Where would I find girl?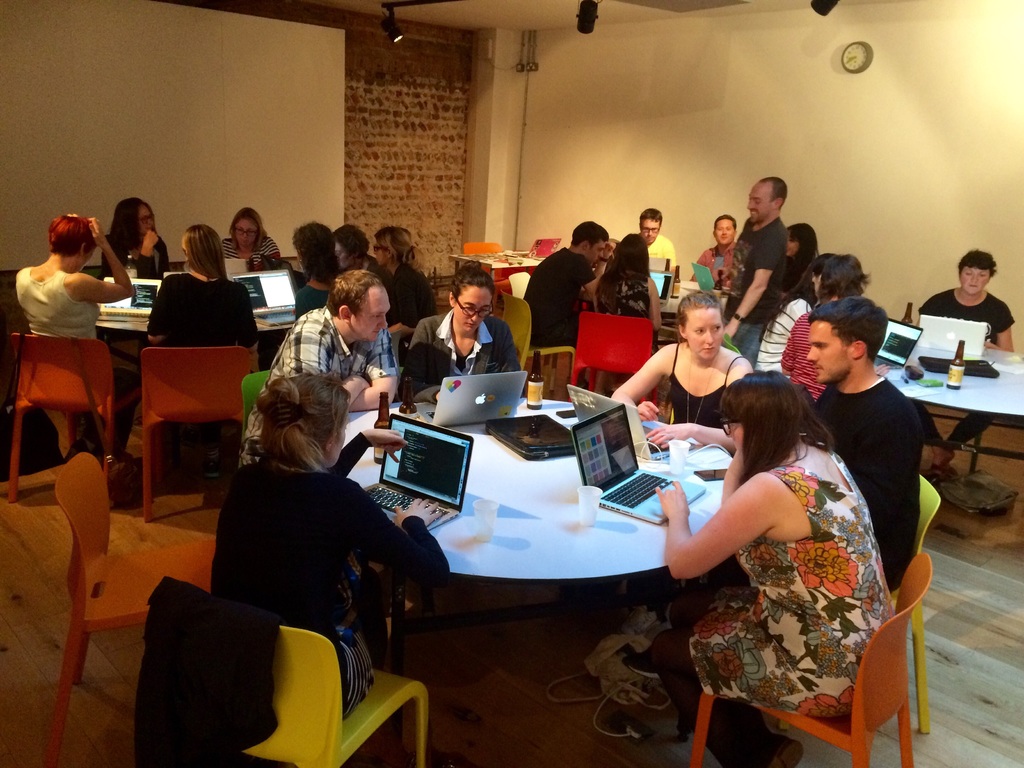
At (374,224,442,335).
